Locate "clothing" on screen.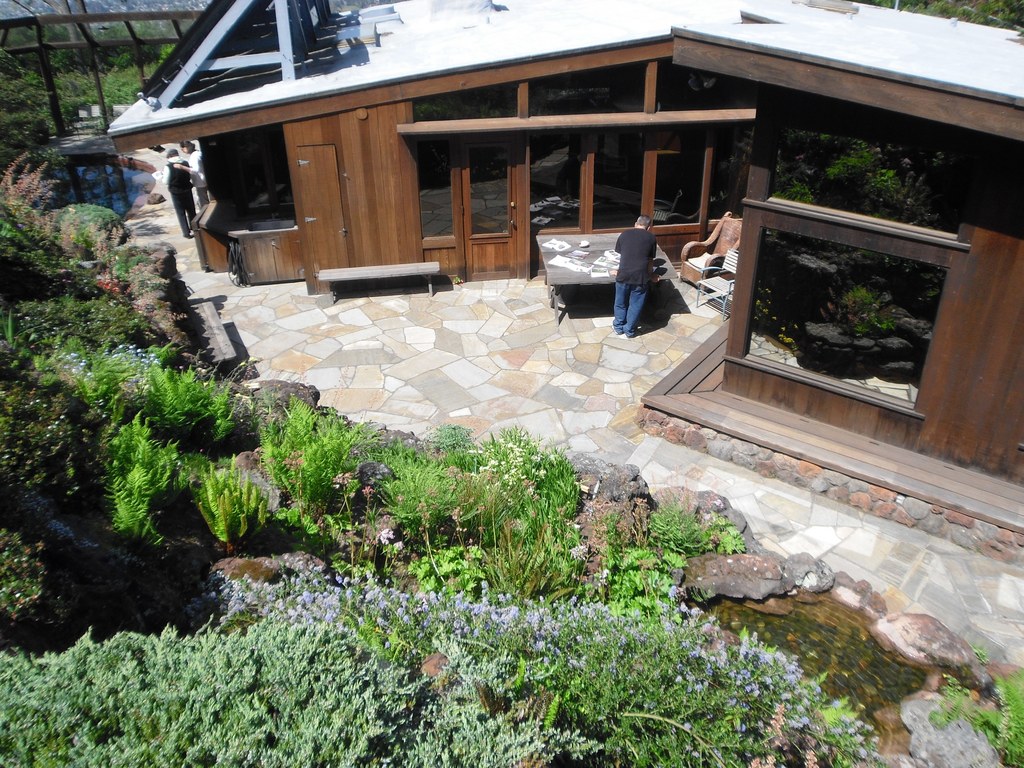
On screen at detection(614, 229, 657, 339).
